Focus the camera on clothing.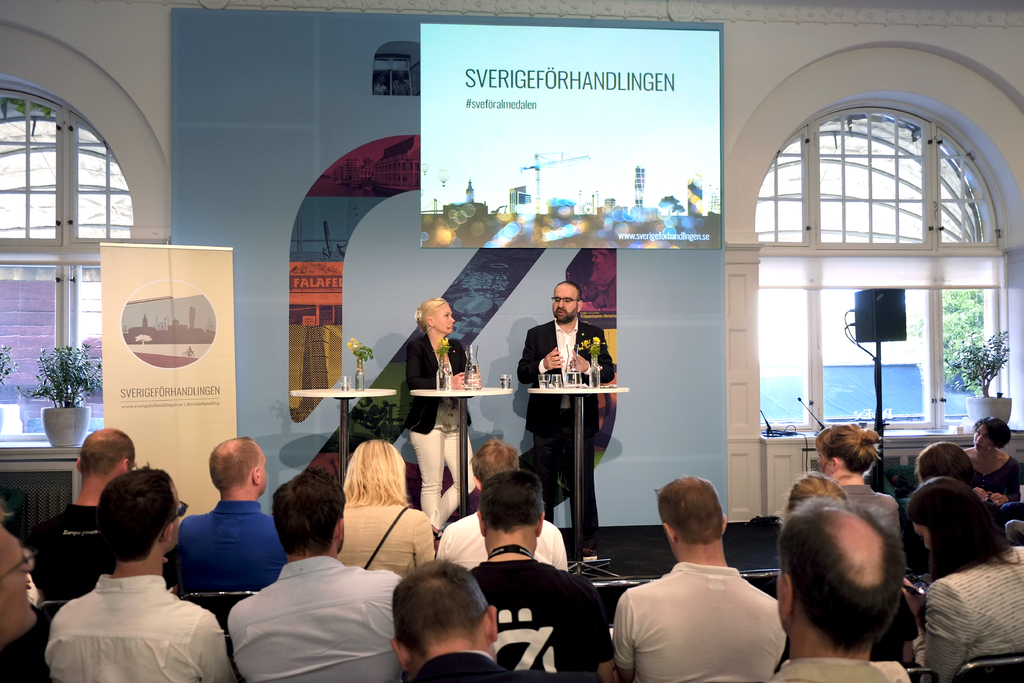
Focus region: <region>401, 336, 495, 525</region>.
